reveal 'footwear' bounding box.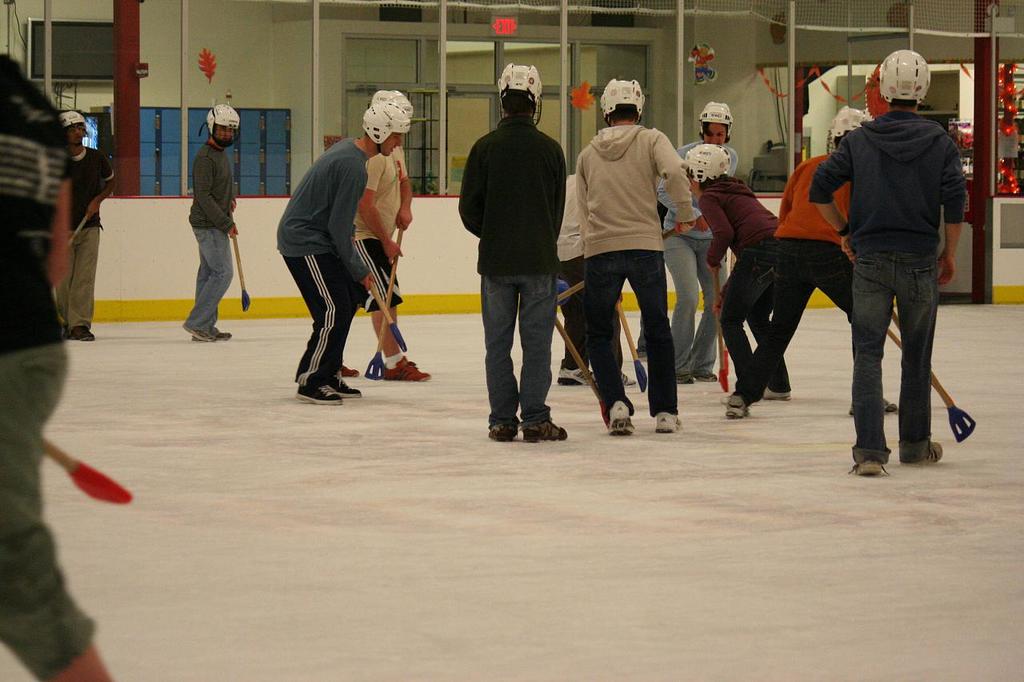
Revealed: locate(67, 325, 95, 344).
